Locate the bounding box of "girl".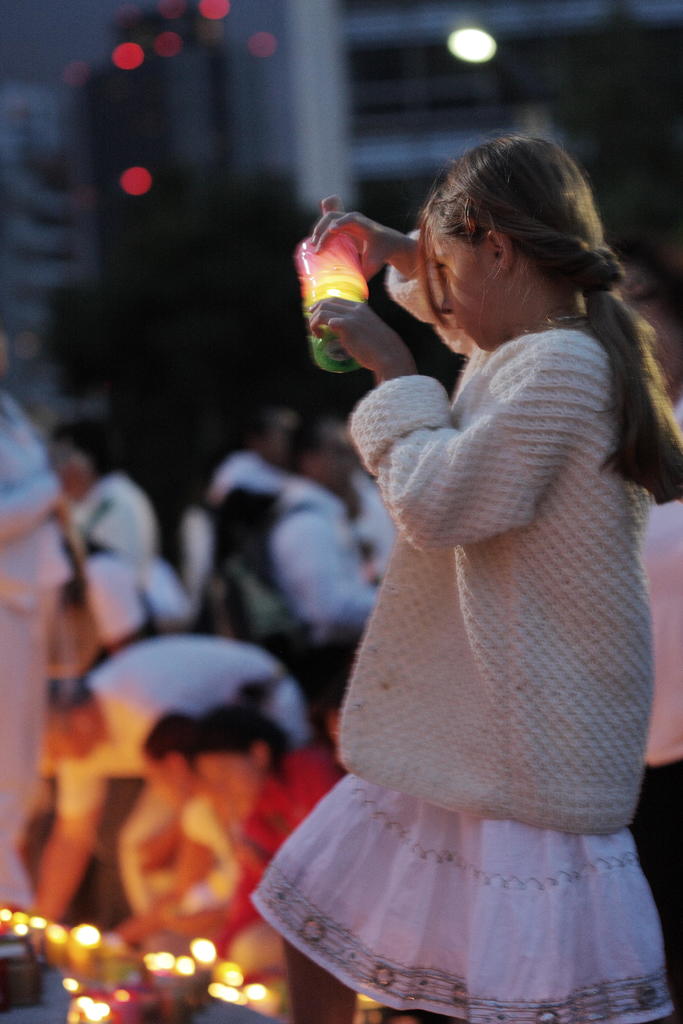
Bounding box: [left=242, top=131, right=682, bottom=1023].
